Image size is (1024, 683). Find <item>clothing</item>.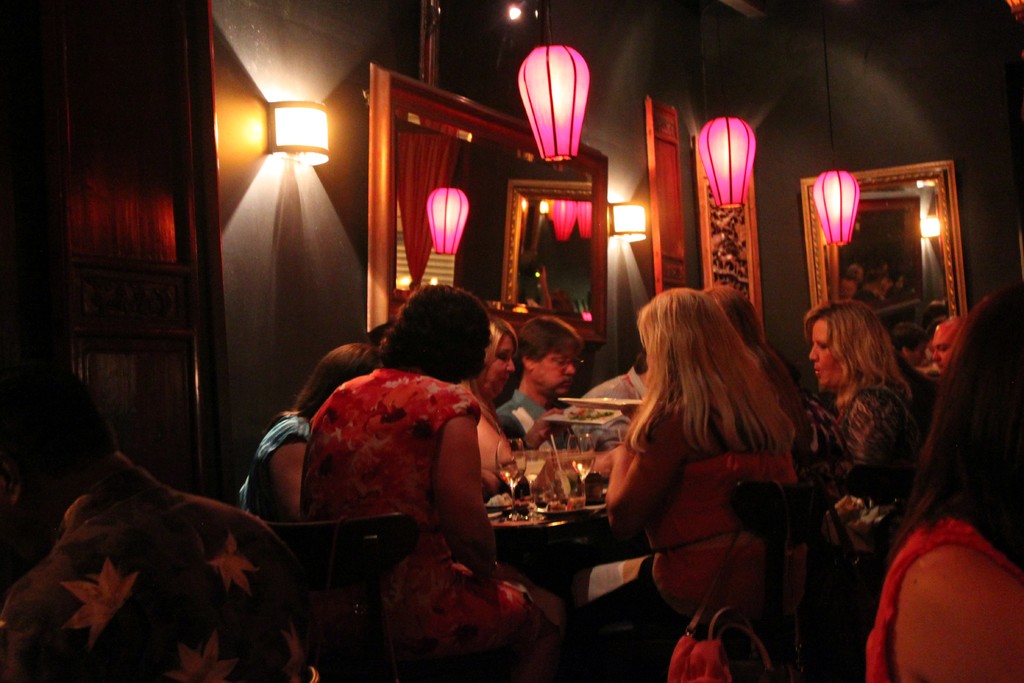
<box>4,416,343,682</box>.
